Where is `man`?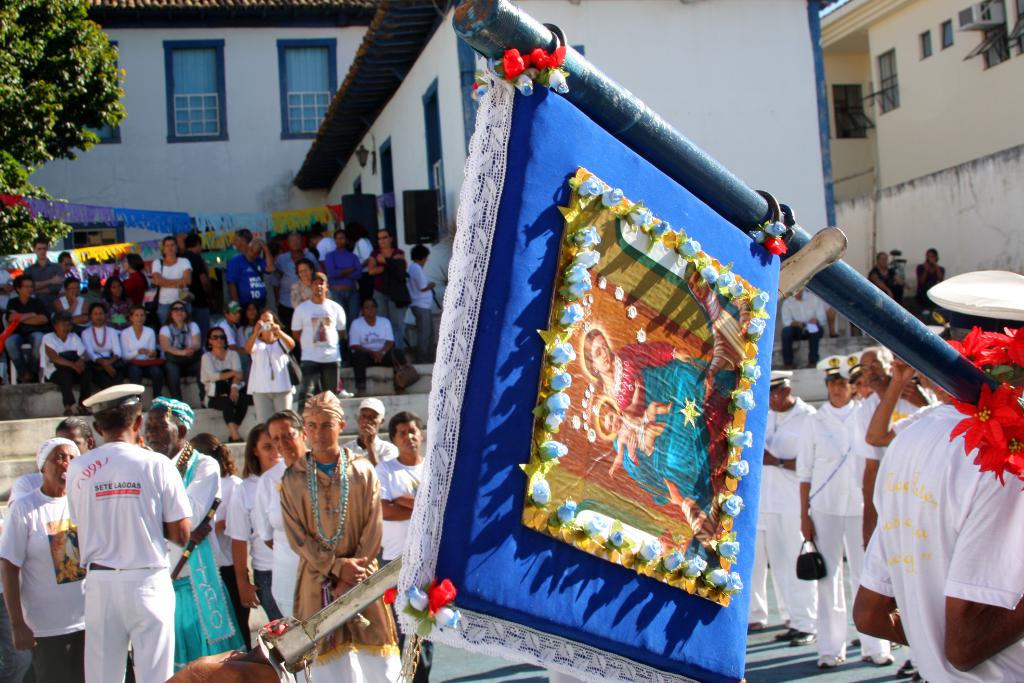
locate(248, 408, 311, 638).
